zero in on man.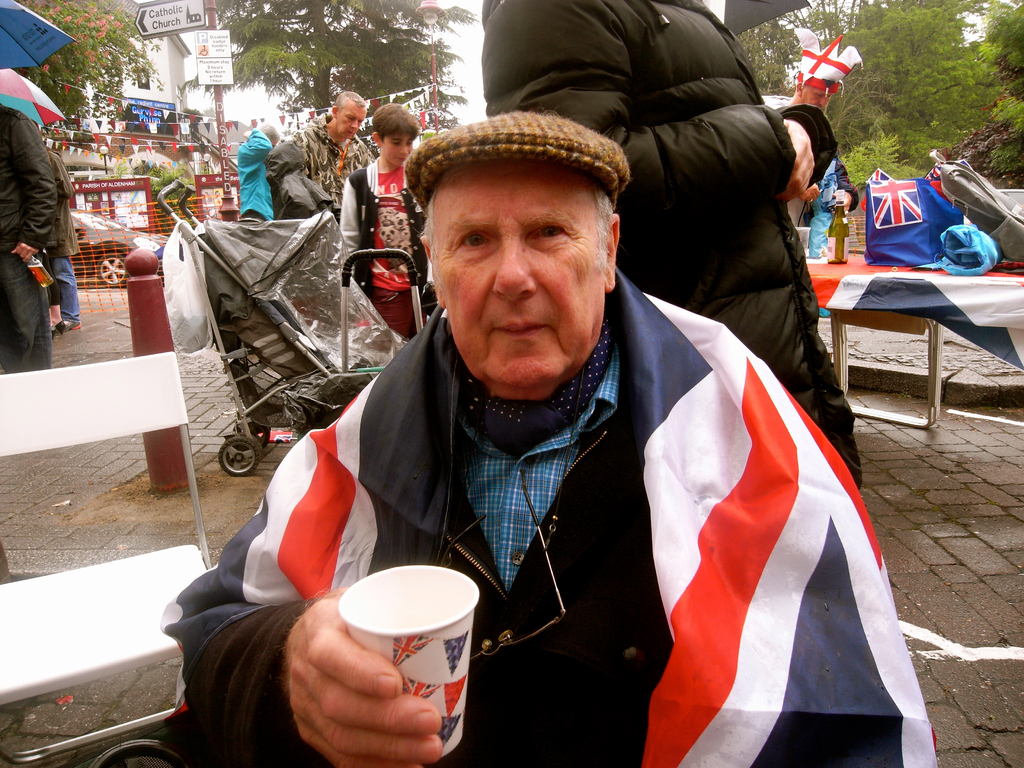
Zeroed in: l=284, t=91, r=374, b=206.
